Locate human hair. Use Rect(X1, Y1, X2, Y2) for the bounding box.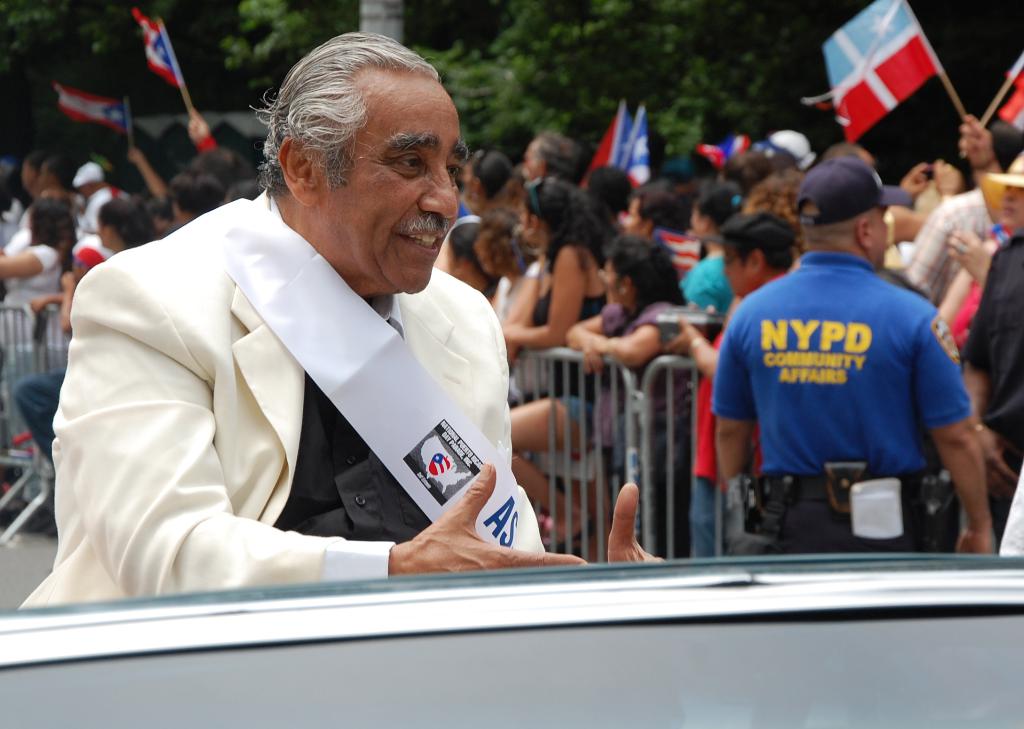
Rect(28, 196, 77, 270).
